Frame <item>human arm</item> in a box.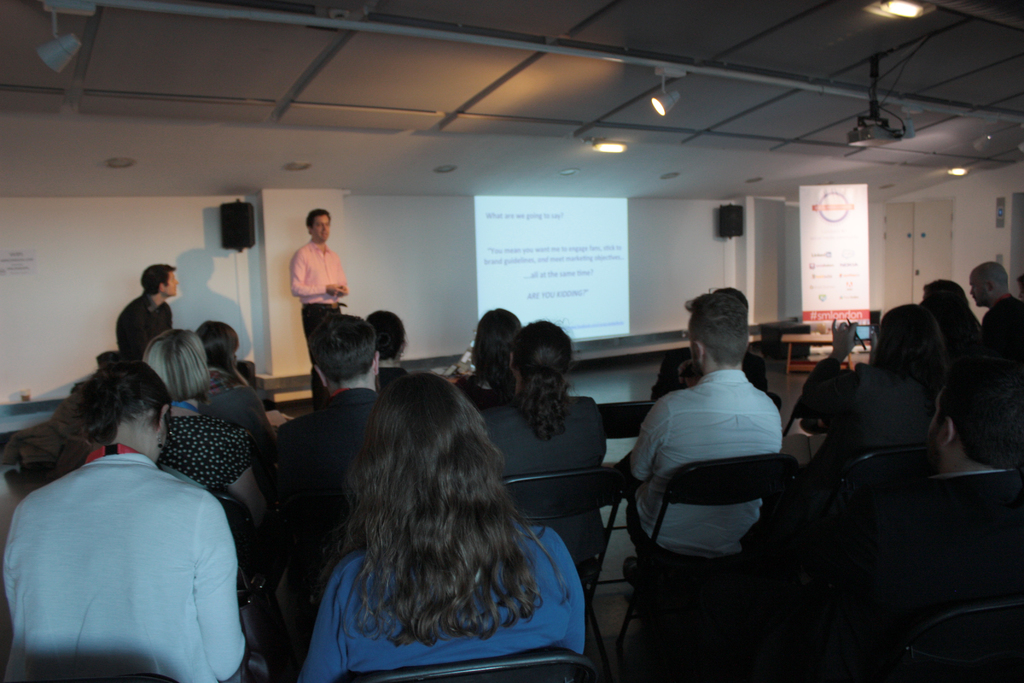
<box>620,395,675,486</box>.
